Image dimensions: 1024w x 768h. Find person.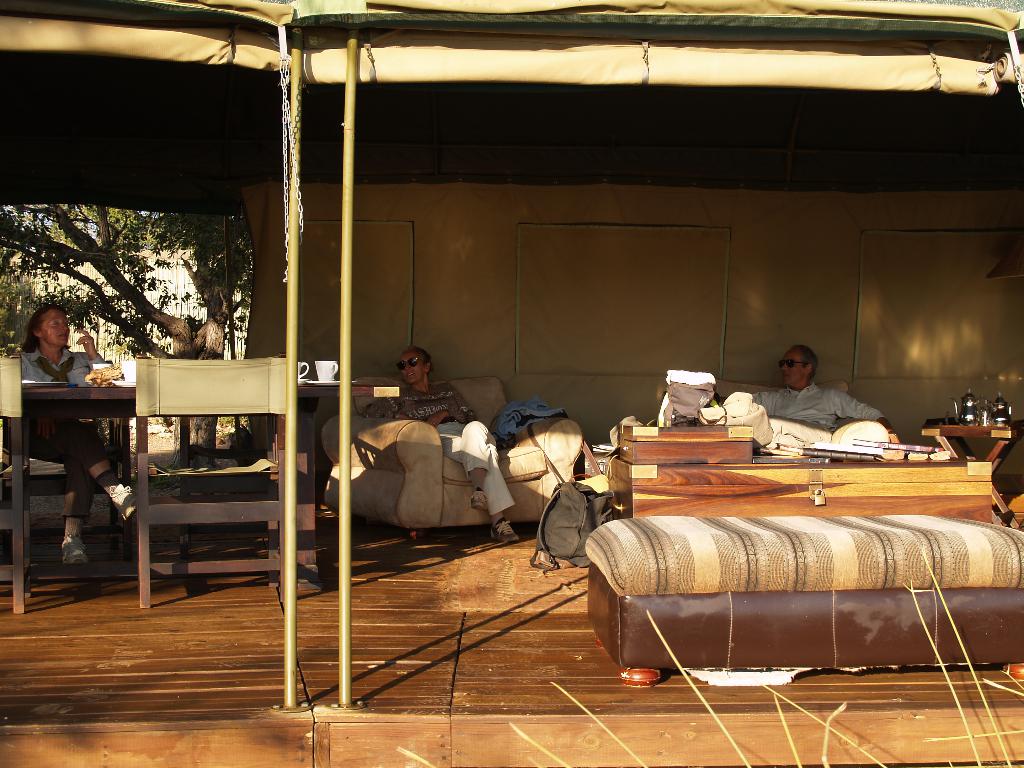
2:302:142:566.
